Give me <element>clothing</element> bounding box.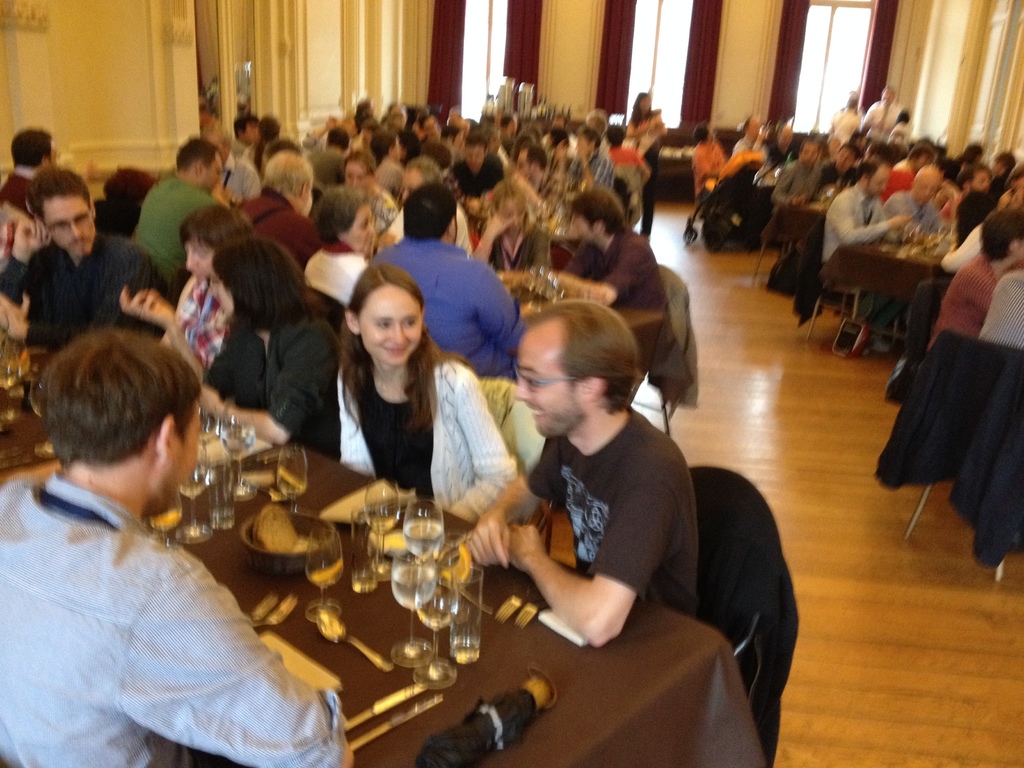
crop(833, 108, 864, 143).
